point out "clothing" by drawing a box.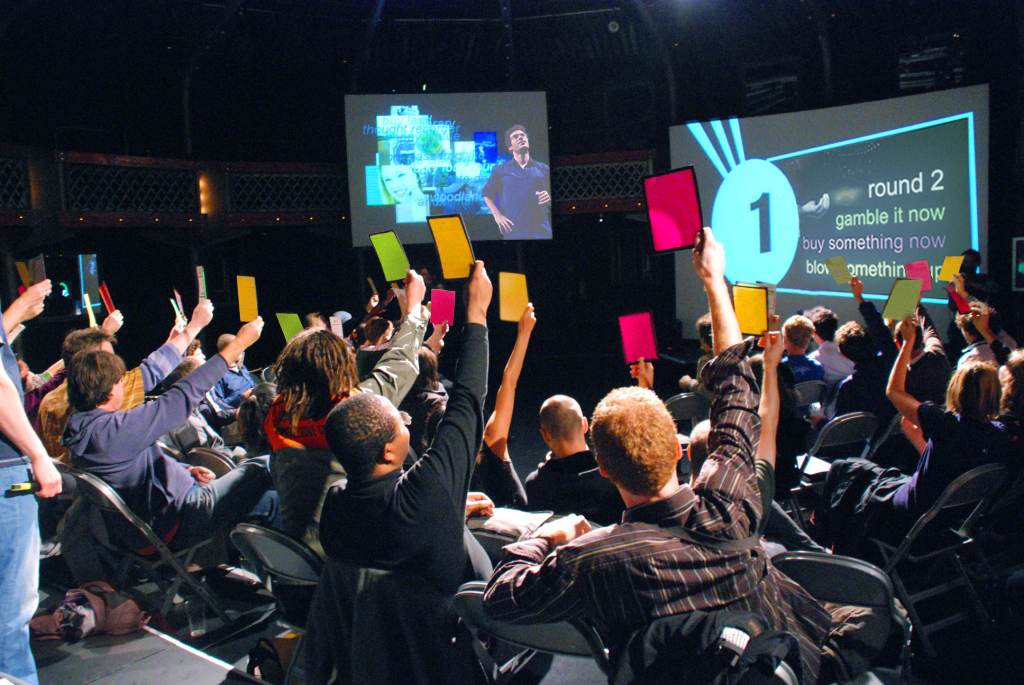
select_region(486, 426, 836, 676).
